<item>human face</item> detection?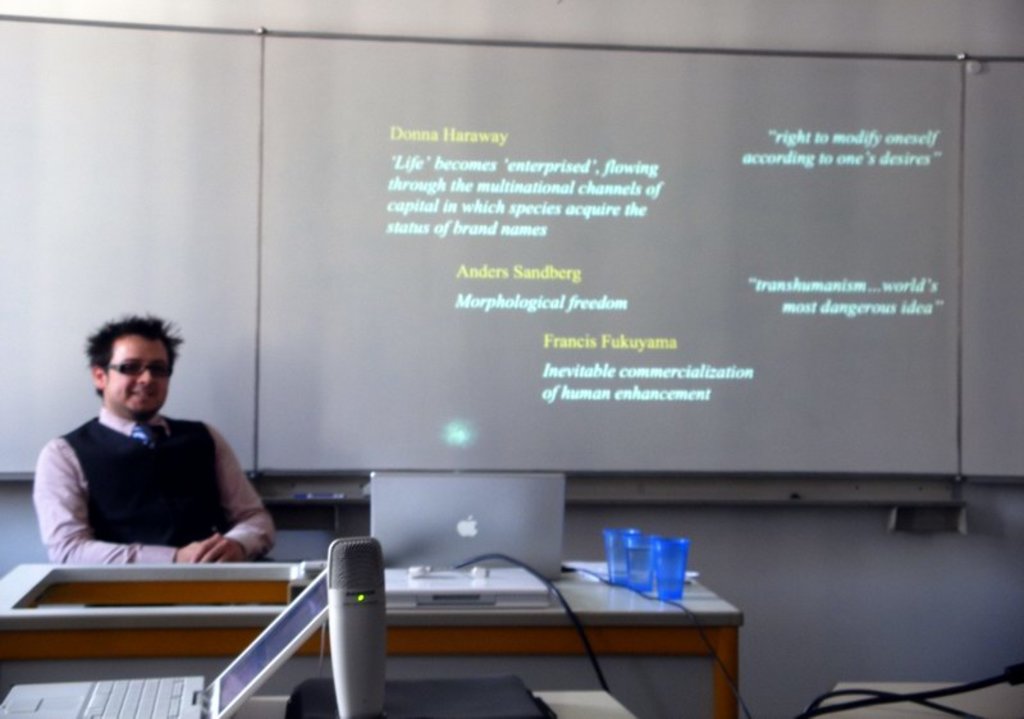
105:336:172:411
